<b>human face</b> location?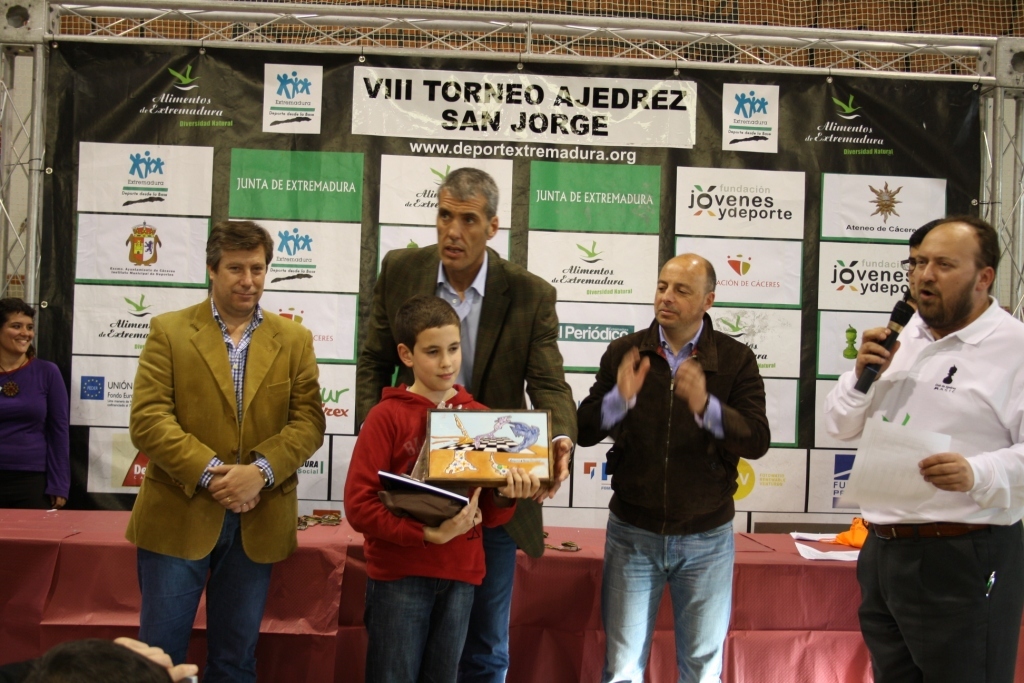
(914,235,980,326)
